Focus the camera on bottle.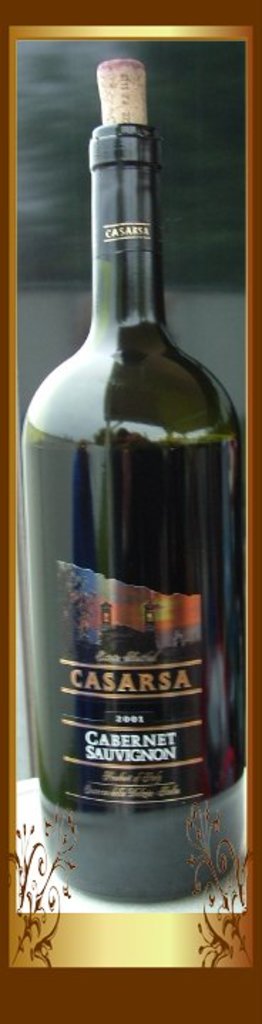
Focus region: bbox(11, 311, 252, 934).
